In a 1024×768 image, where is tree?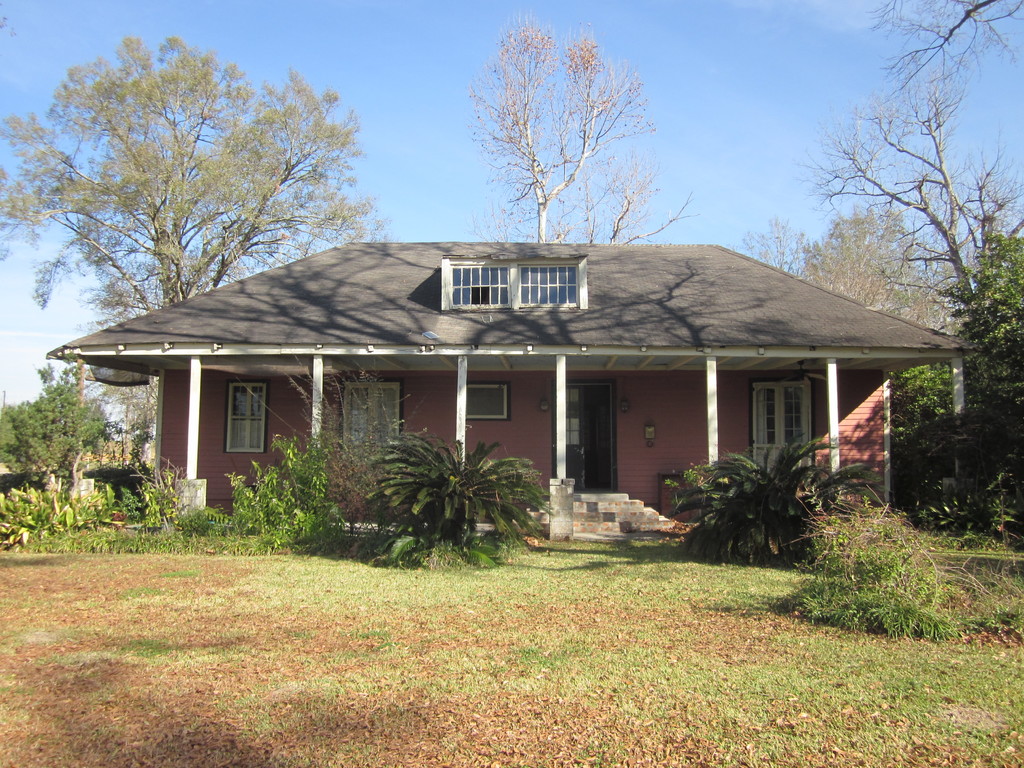
bbox(796, 63, 1023, 384).
